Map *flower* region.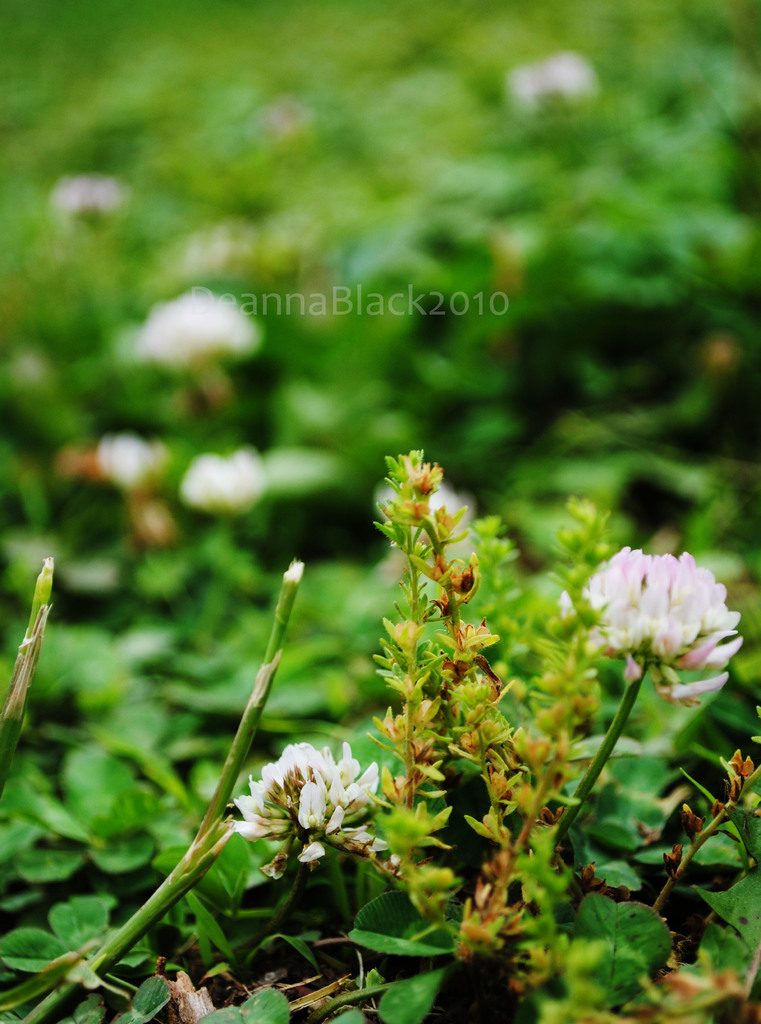
Mapped to detection(179, 449, 272, 515).
